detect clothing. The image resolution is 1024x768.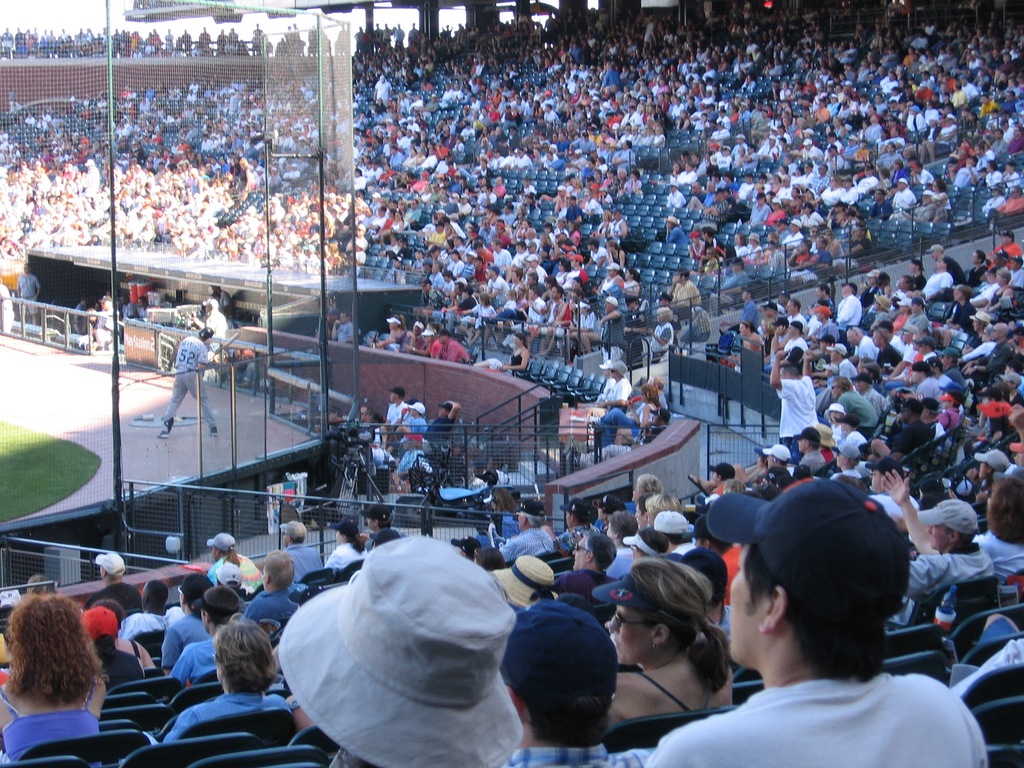
x1=857, y1=389, x2=893, y2=418.
